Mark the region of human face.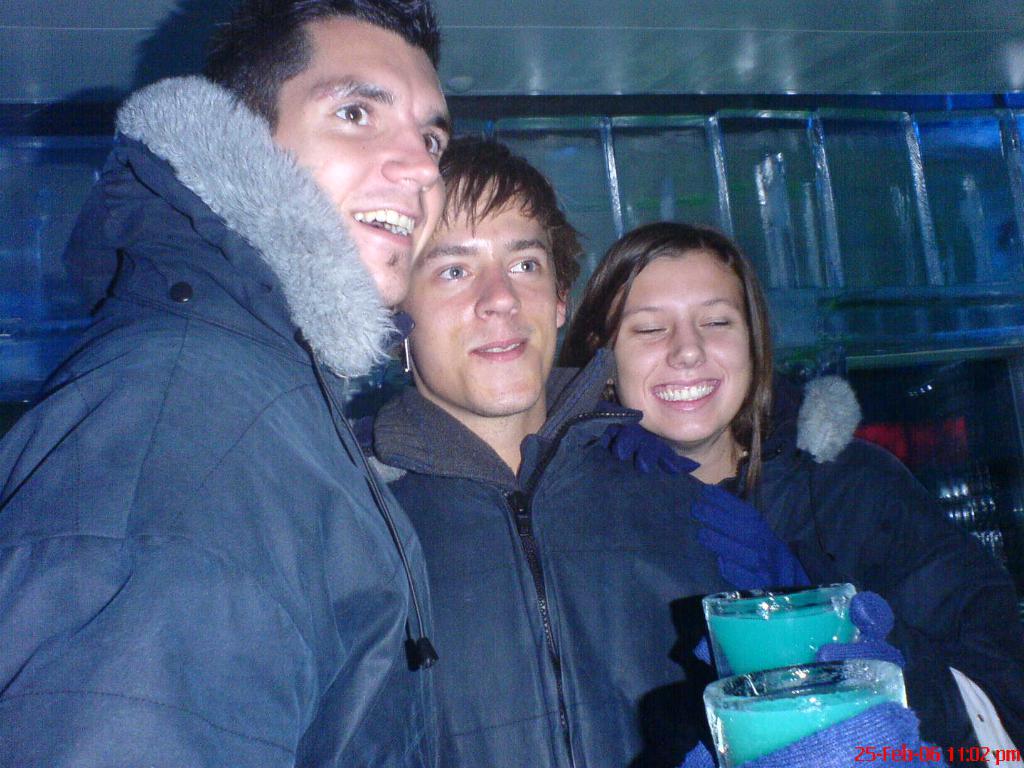
Region: (402, 171, 556, 416).
